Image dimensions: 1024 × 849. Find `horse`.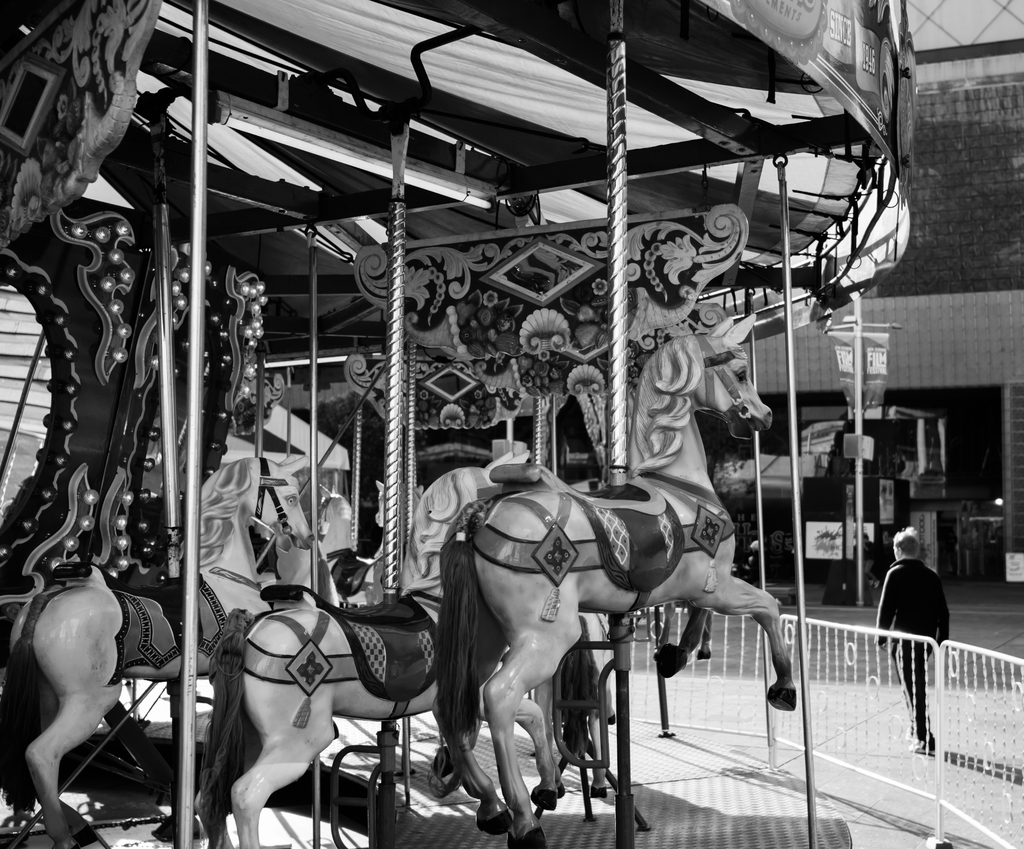
rect(194, 448, 561, 848).
